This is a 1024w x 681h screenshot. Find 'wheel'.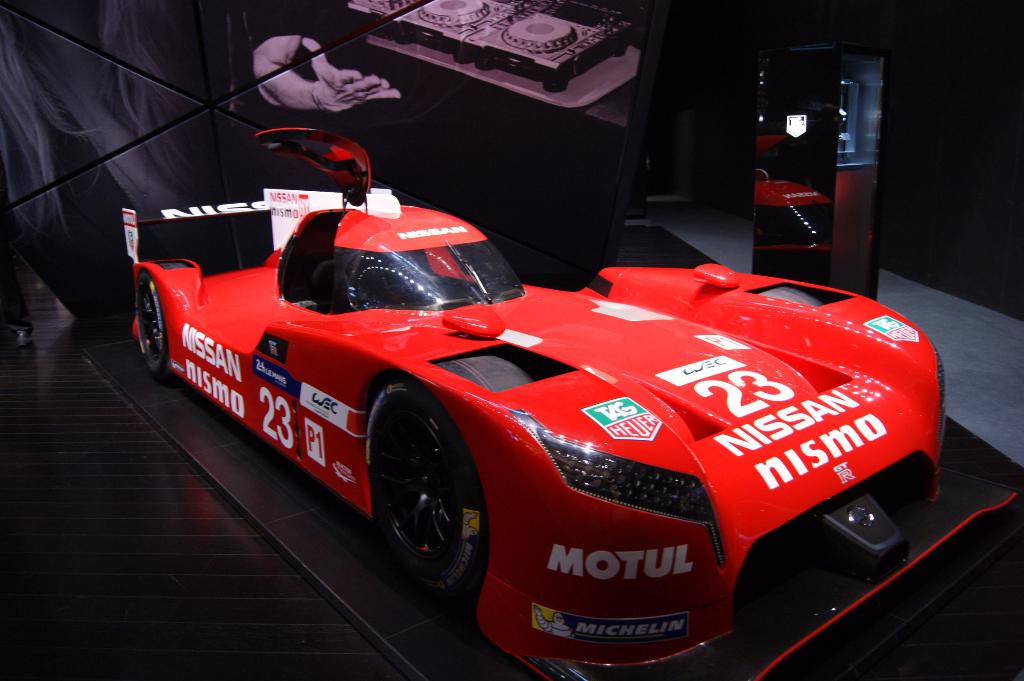
Bounding box: rect(366, 394, 491, 605).
